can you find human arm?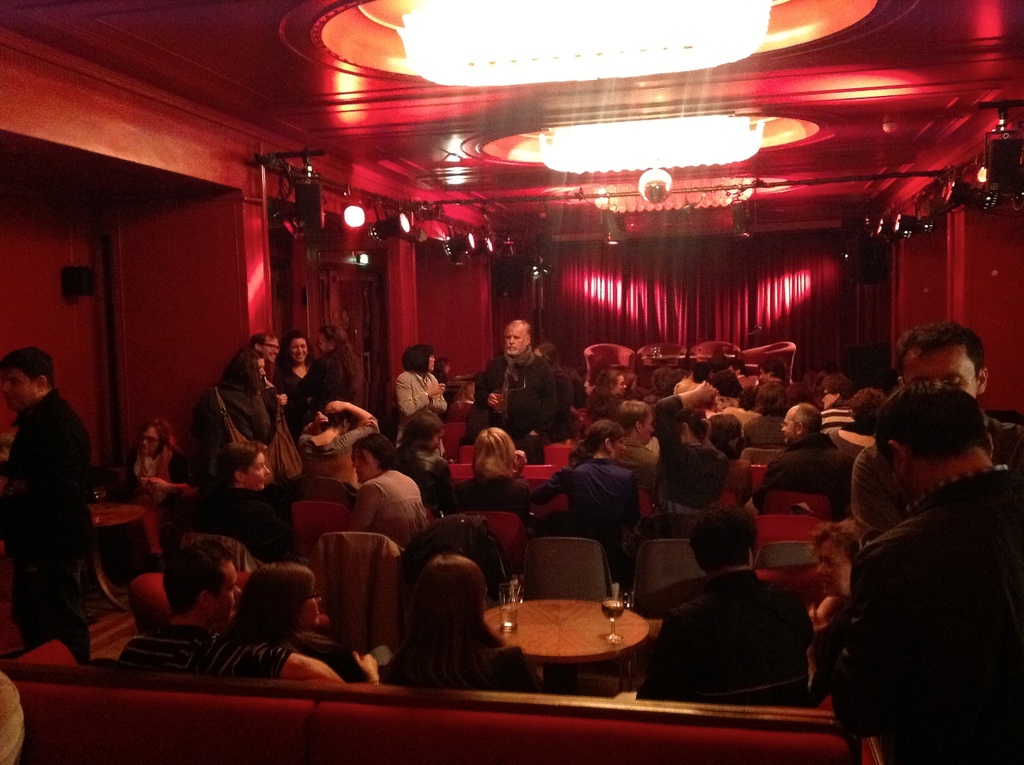
Yes, bounding box: region(640, 613, 685, 703).
